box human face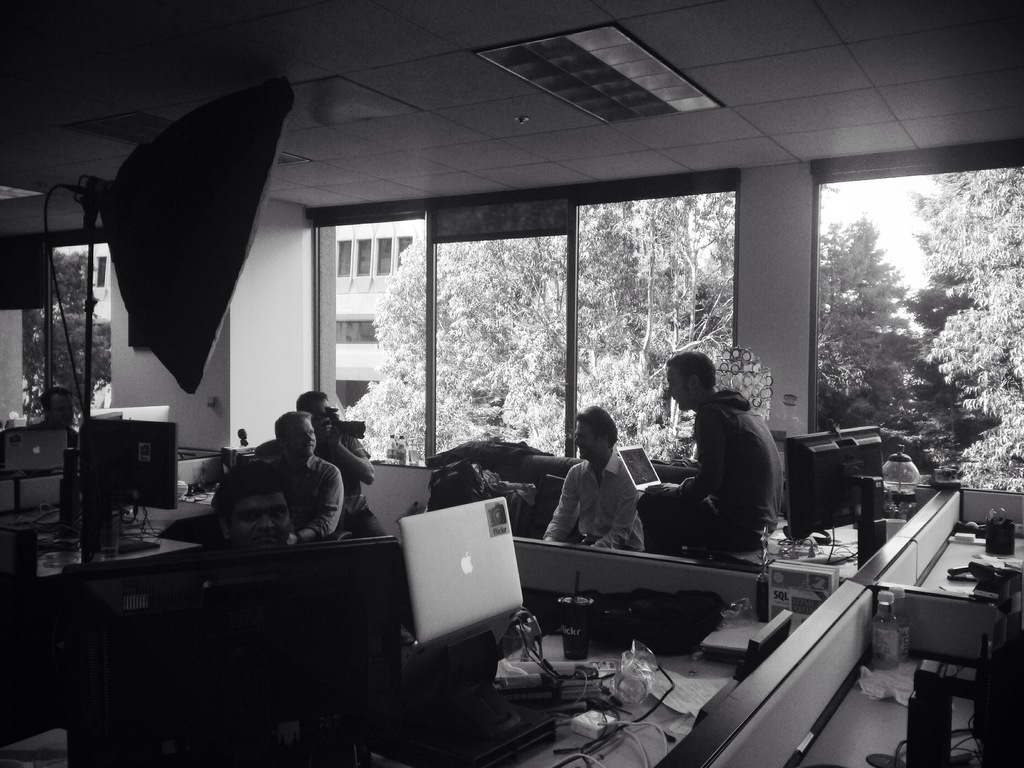
[230,488,290,547]
